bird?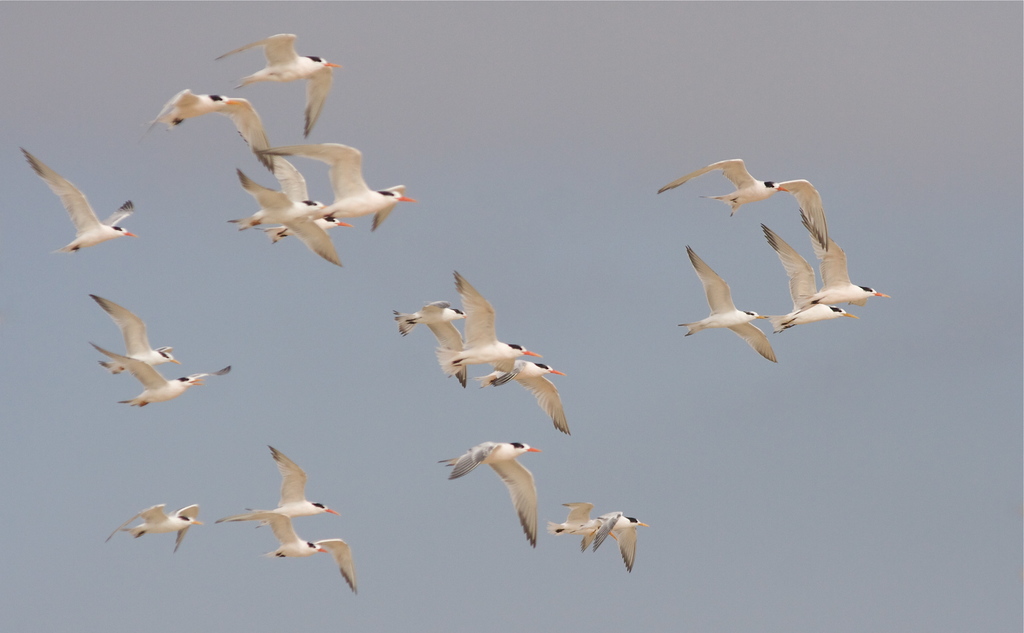
bbox=(765, 219, 846, 337)
